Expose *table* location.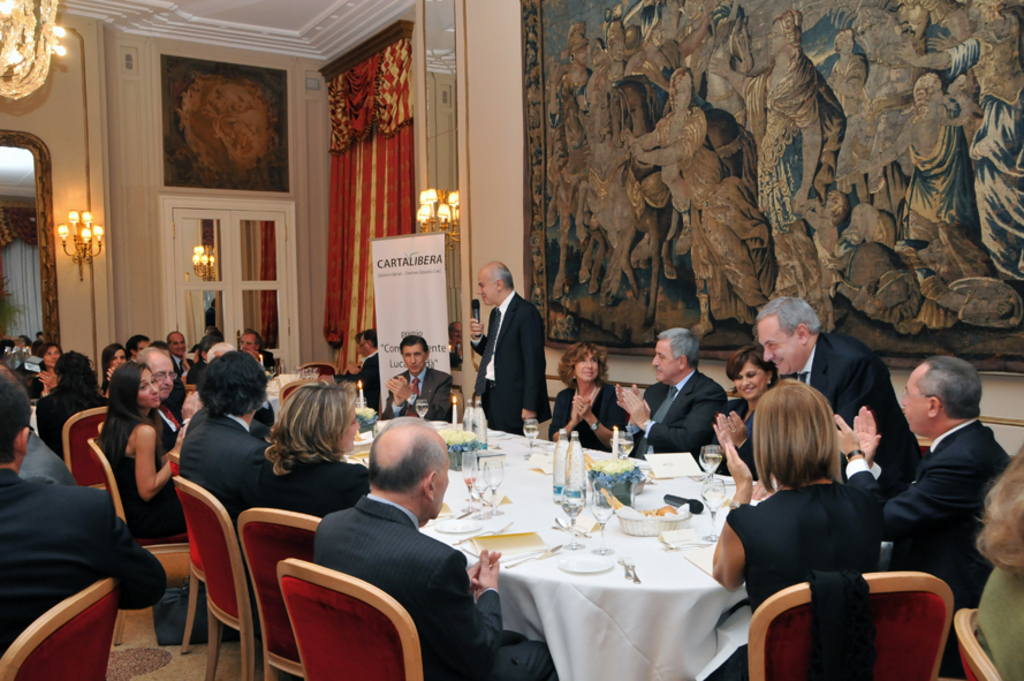
Exposed at locate(392, 438, 766, 668).
